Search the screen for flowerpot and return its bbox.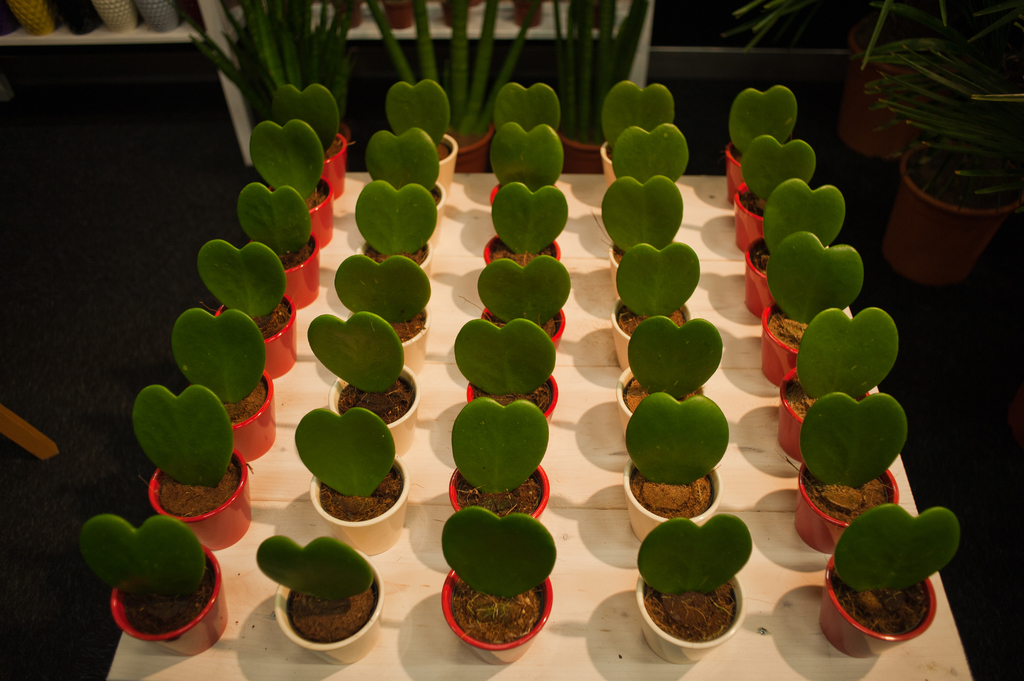
Found: pyautogui.locateOnScreen(332, 348, 418, 440).
